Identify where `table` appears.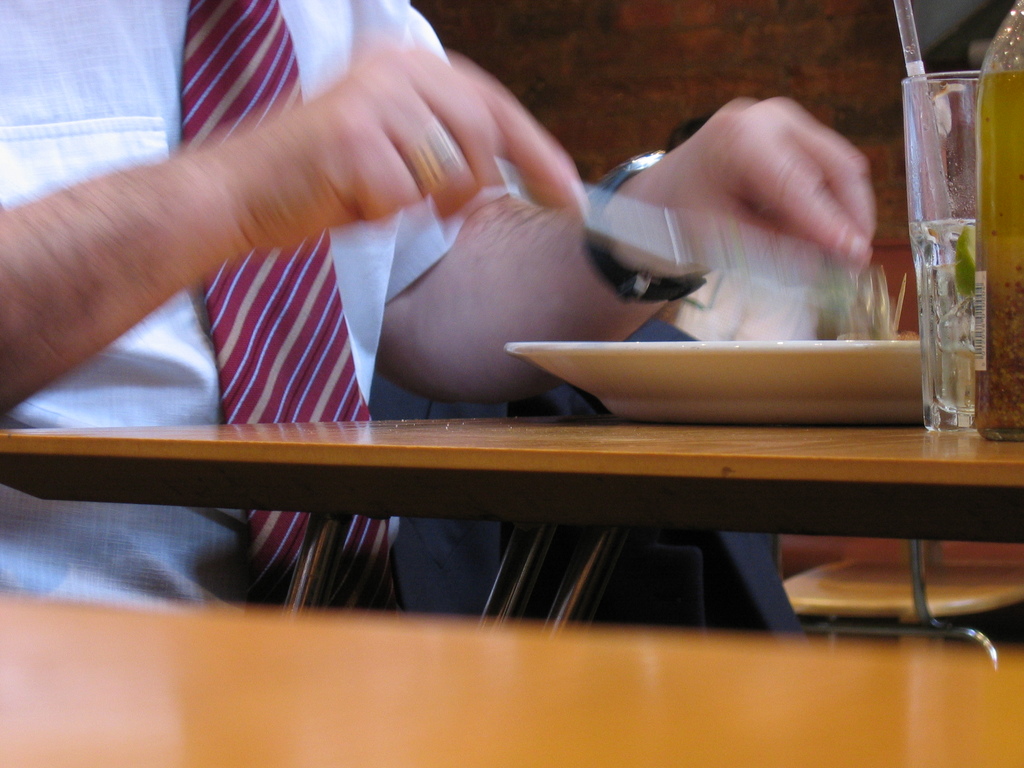
Appears at (0, 351, 1023, 673).
